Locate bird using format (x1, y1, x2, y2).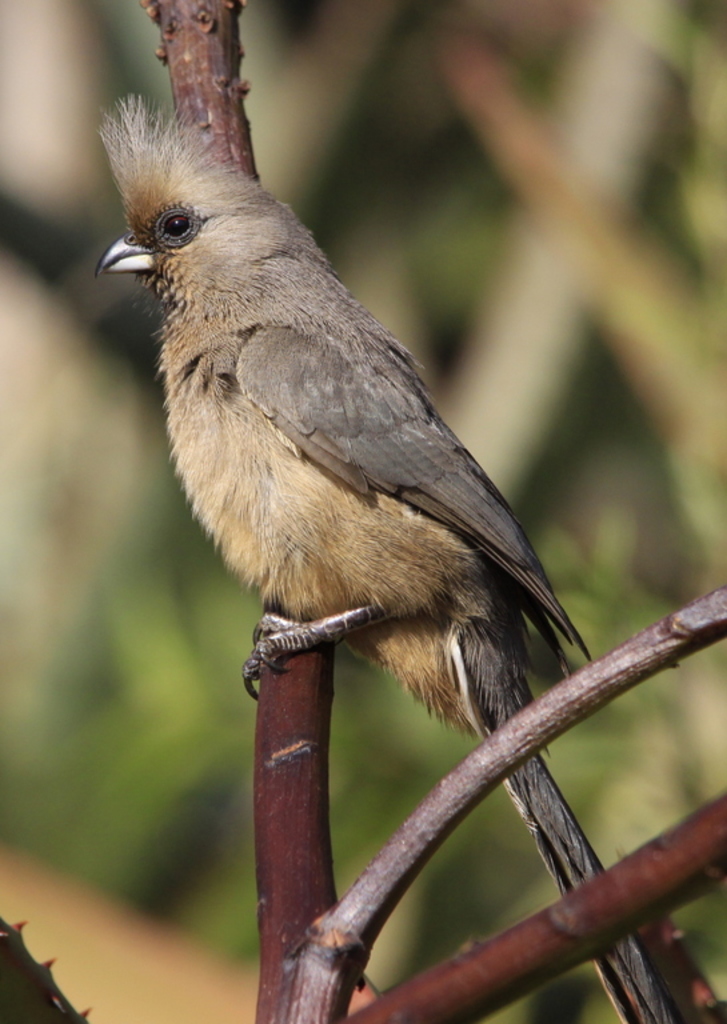
(92, 111, 608, 879).
